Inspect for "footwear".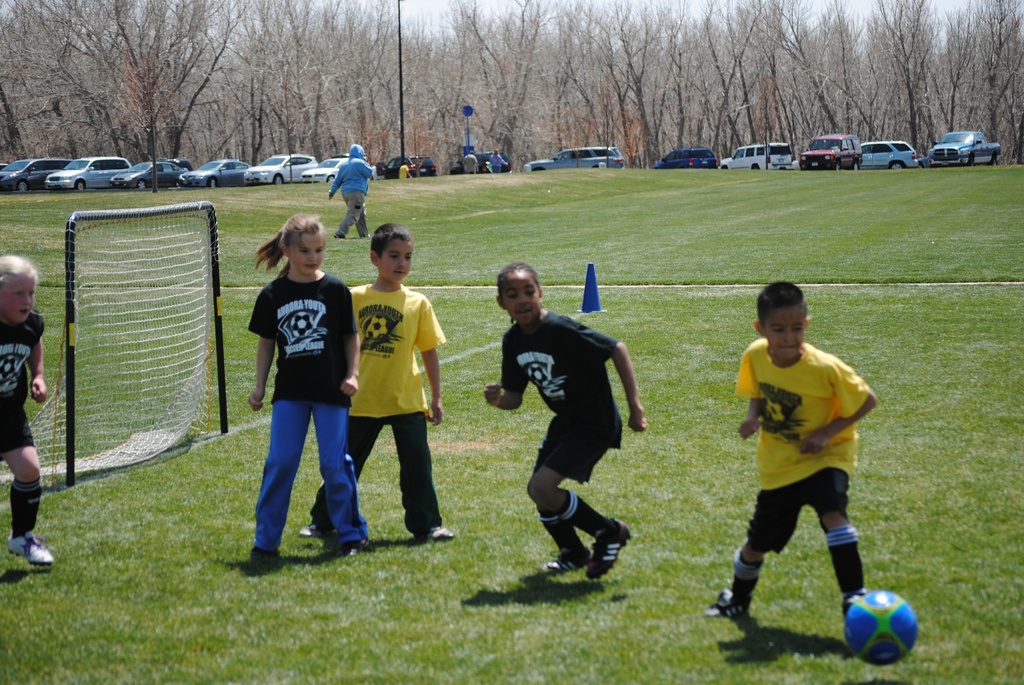
Inspection: select_region(12, 524, 59, 568).
